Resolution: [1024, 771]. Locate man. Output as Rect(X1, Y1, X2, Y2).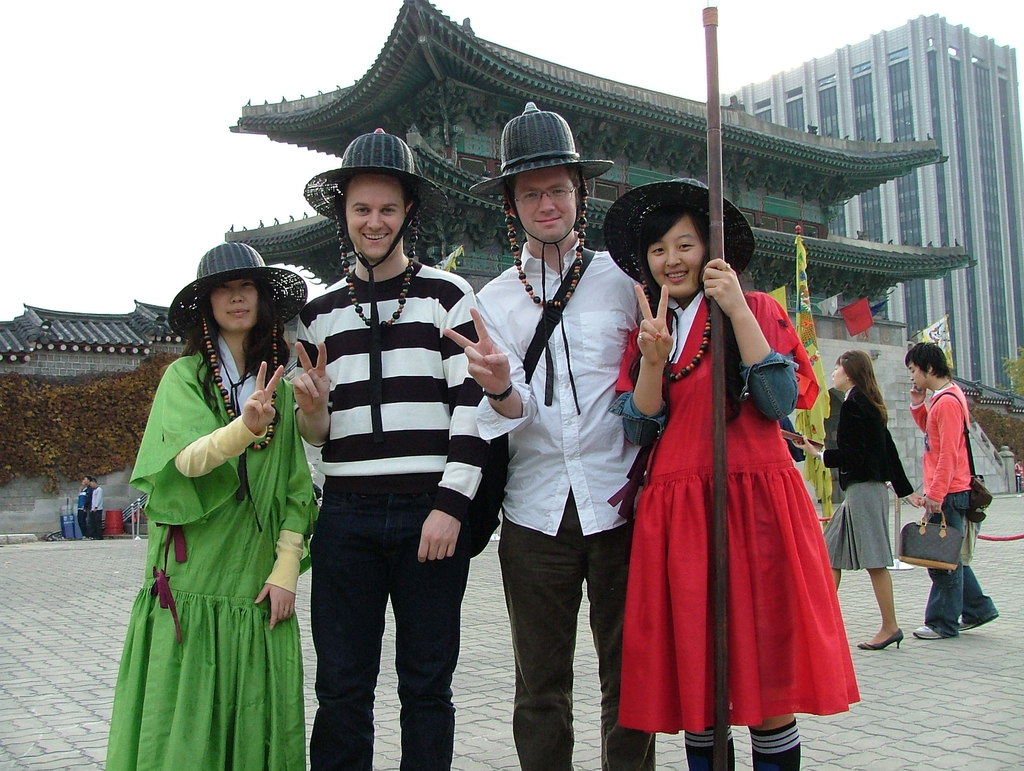
Rect(902, 336, 997, 635).
